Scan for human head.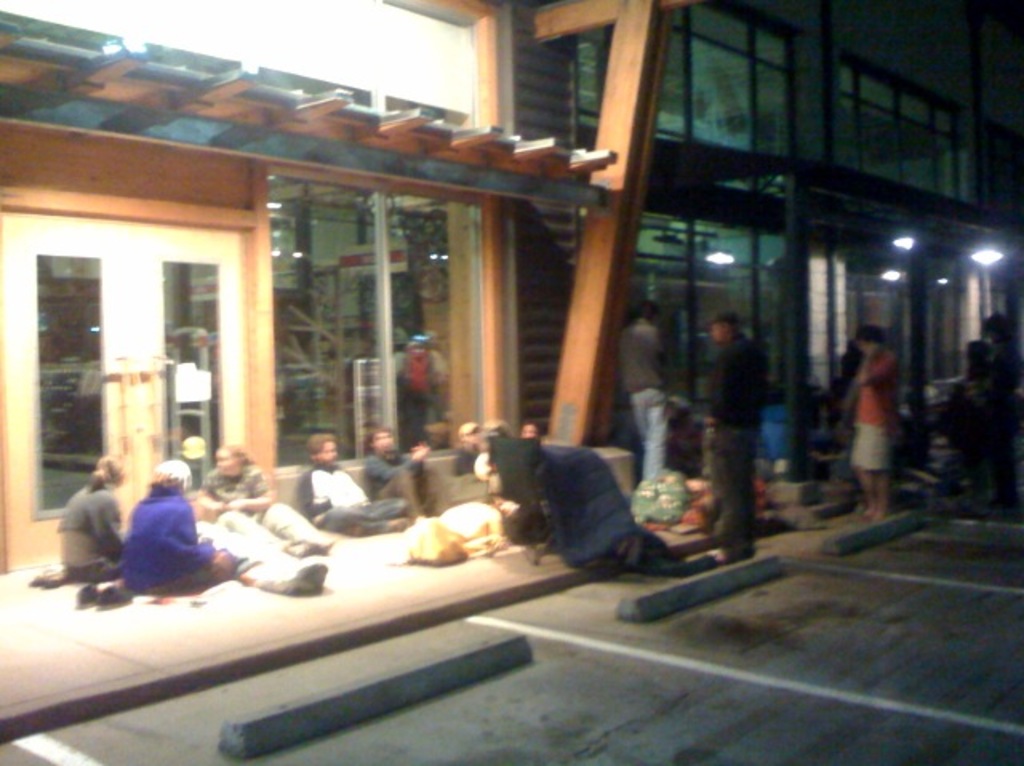
Scan result: 853:326:888:358.
